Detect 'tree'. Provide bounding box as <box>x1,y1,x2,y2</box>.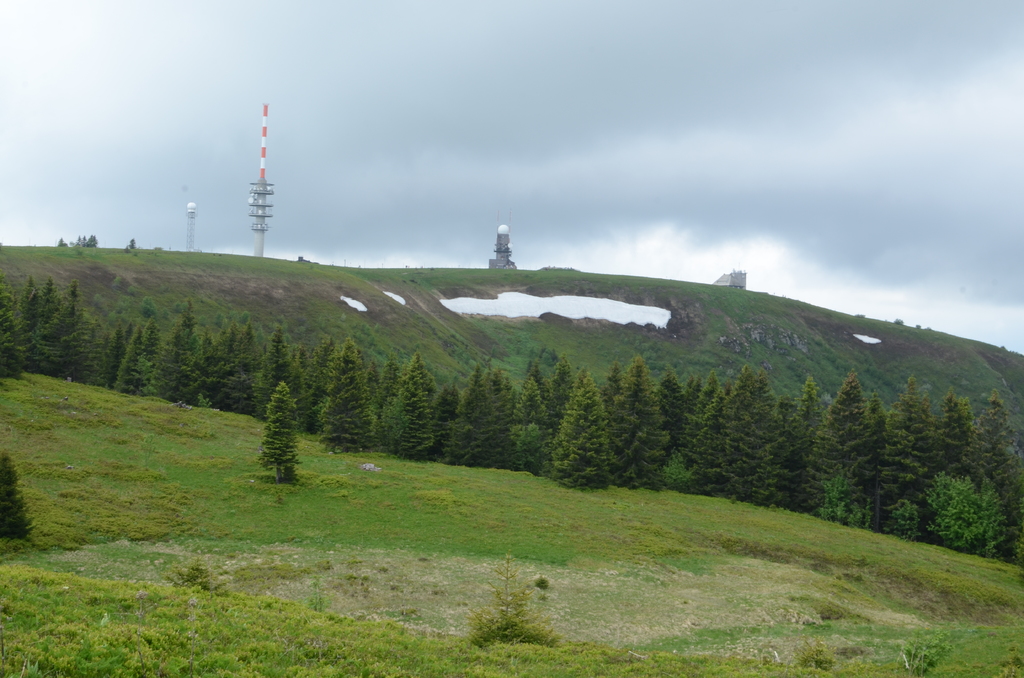
<box>197,314,232,408</box>.
